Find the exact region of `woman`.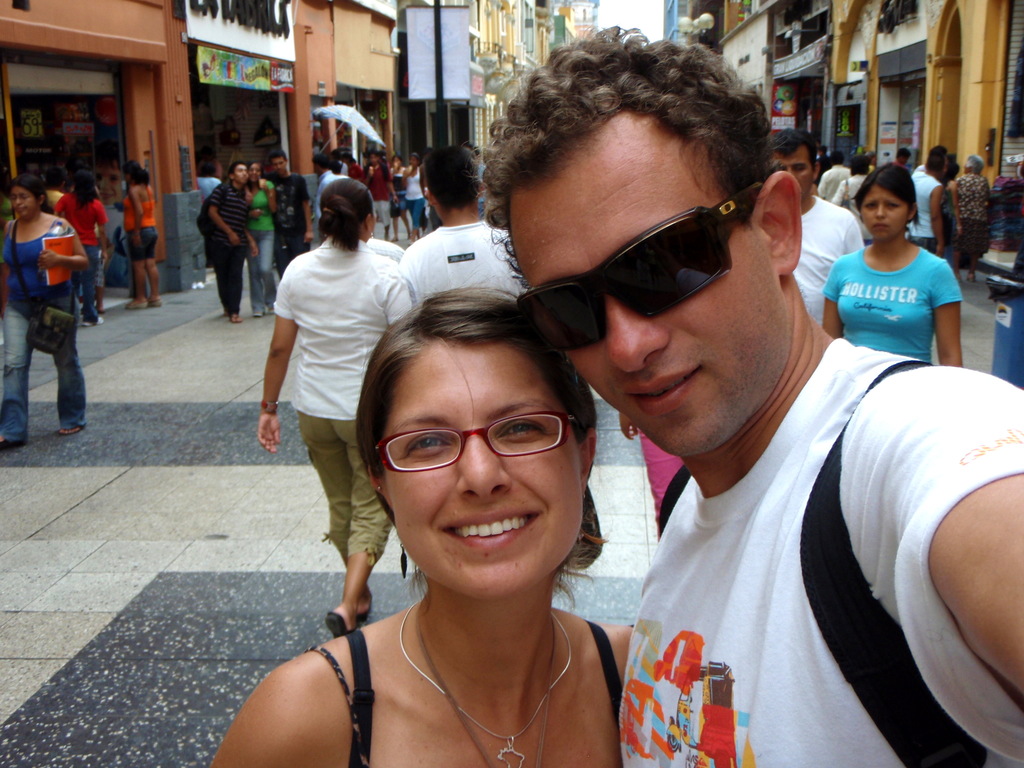
Exact region: Rect(0, 167, 91, 452).
